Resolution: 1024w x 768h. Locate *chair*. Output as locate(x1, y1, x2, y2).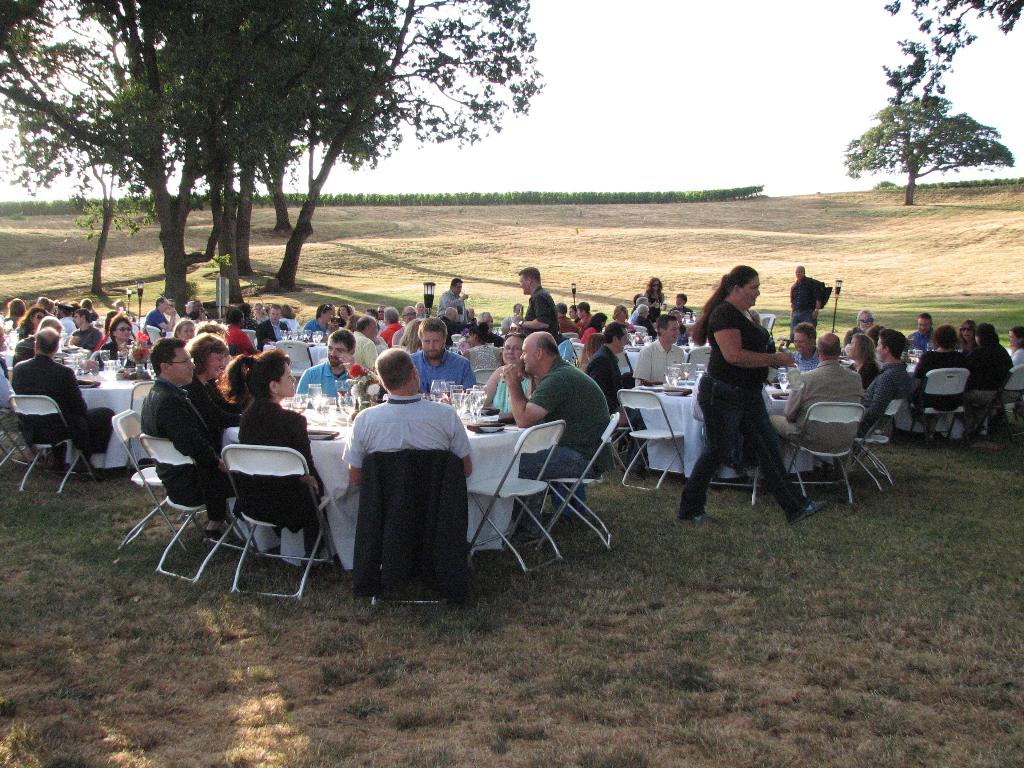
locate(463, 421, 568, 576).
